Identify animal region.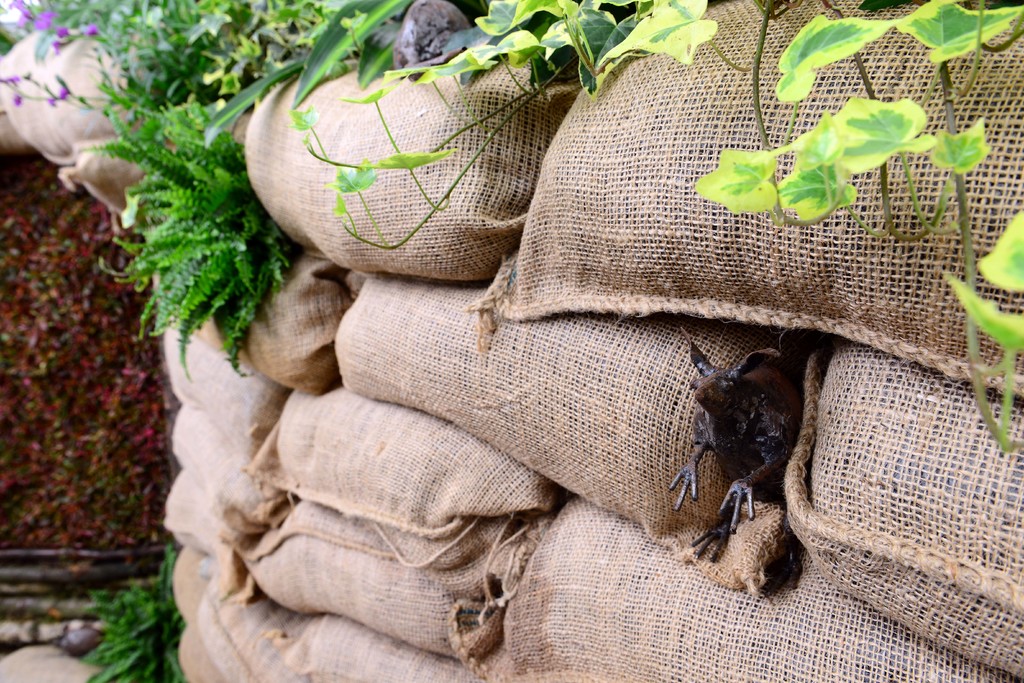
Region: box(666, 325, 805, 559).
